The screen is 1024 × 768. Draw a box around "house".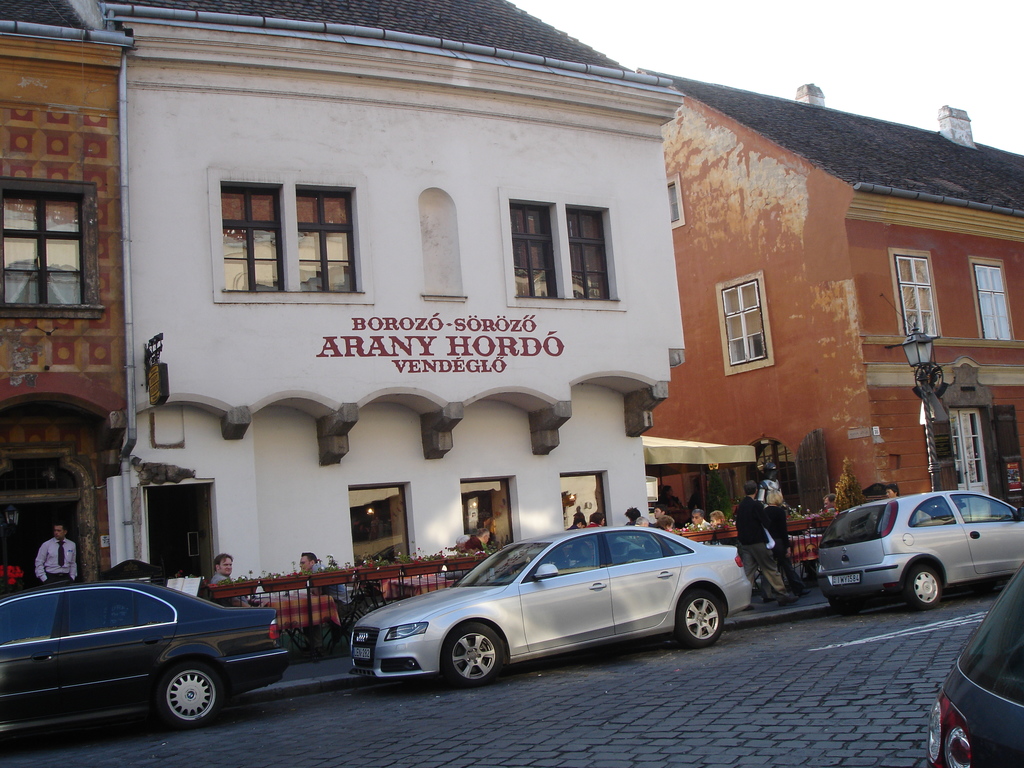
x1=623, y1=67, x2=996, y2=515.
